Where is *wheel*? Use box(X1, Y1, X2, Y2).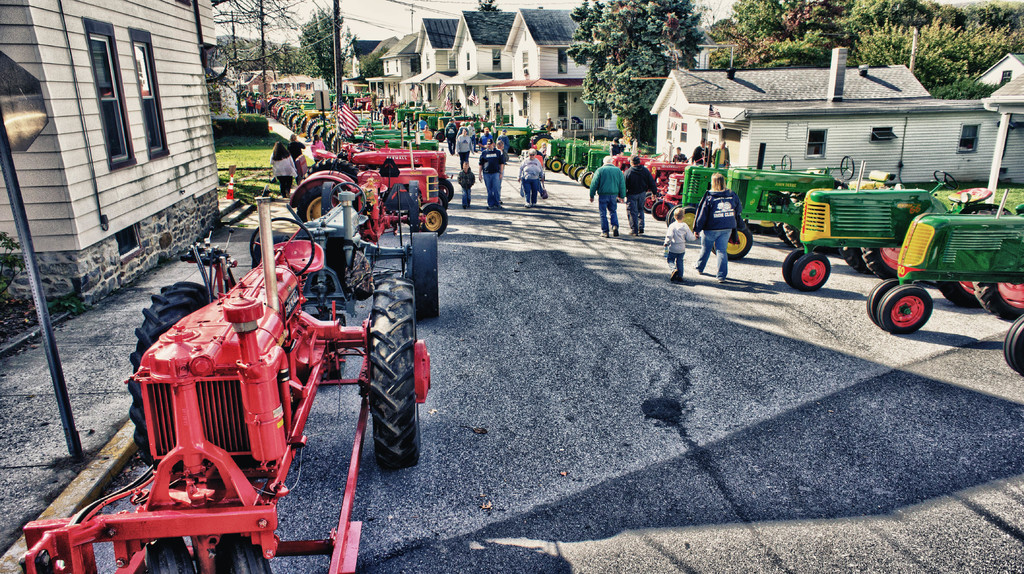
box(437, 177, 451, 202).
